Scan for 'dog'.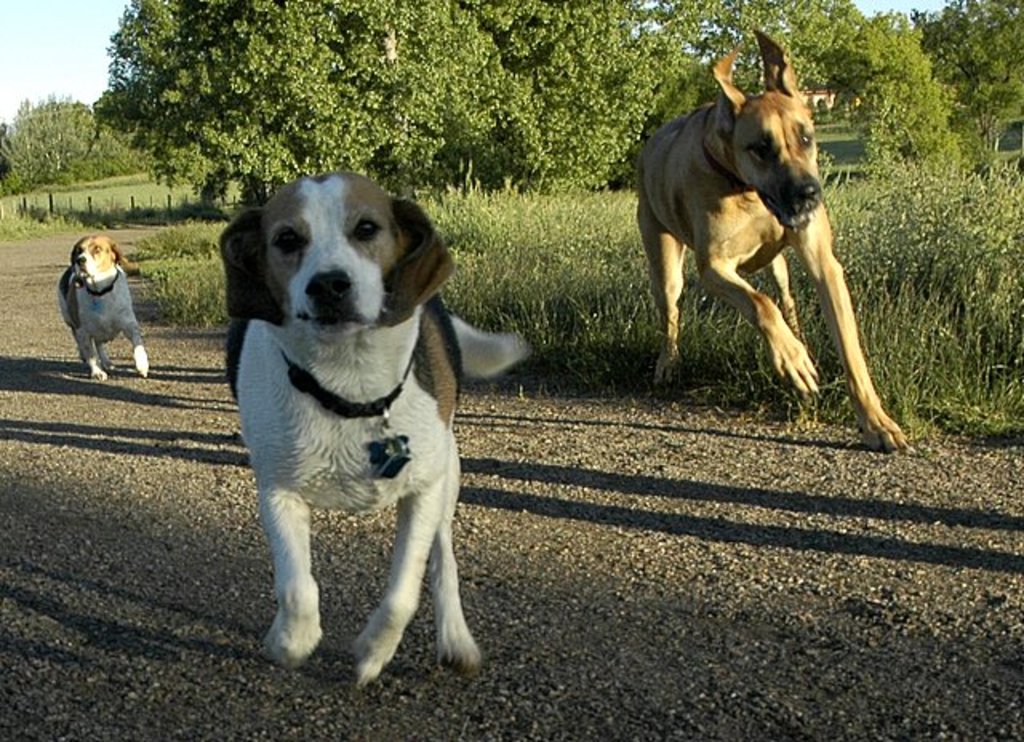
Scan result: 630/29/910/454.
